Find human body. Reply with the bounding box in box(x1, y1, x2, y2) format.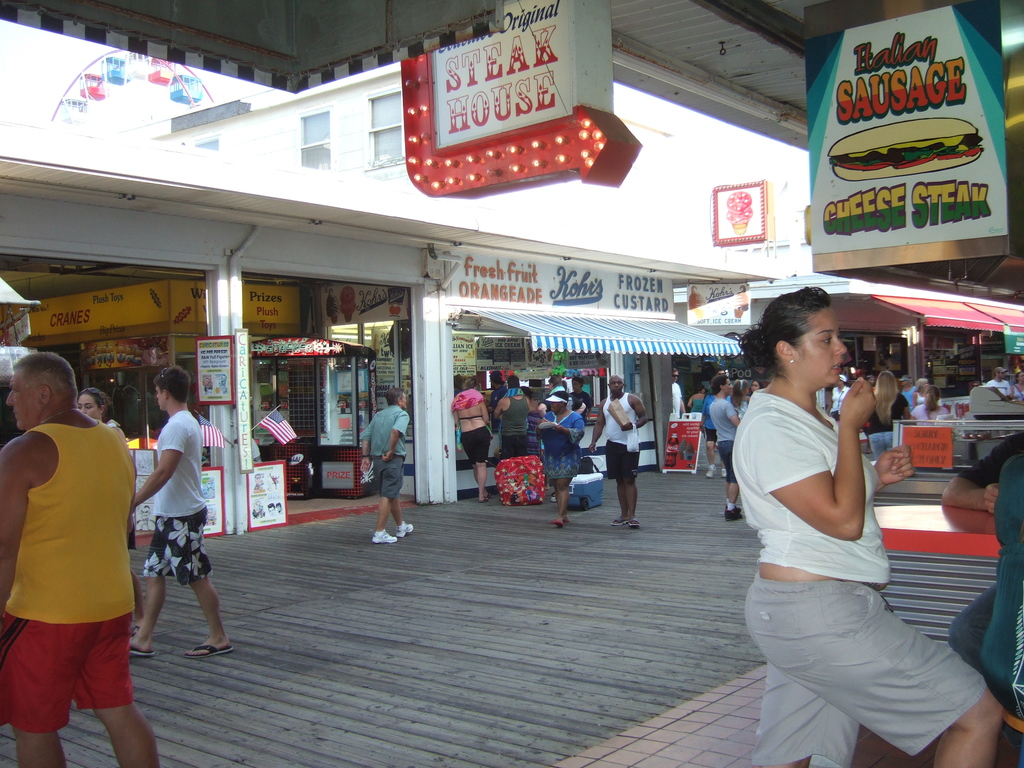
box(941, 437, 1023, 663).
